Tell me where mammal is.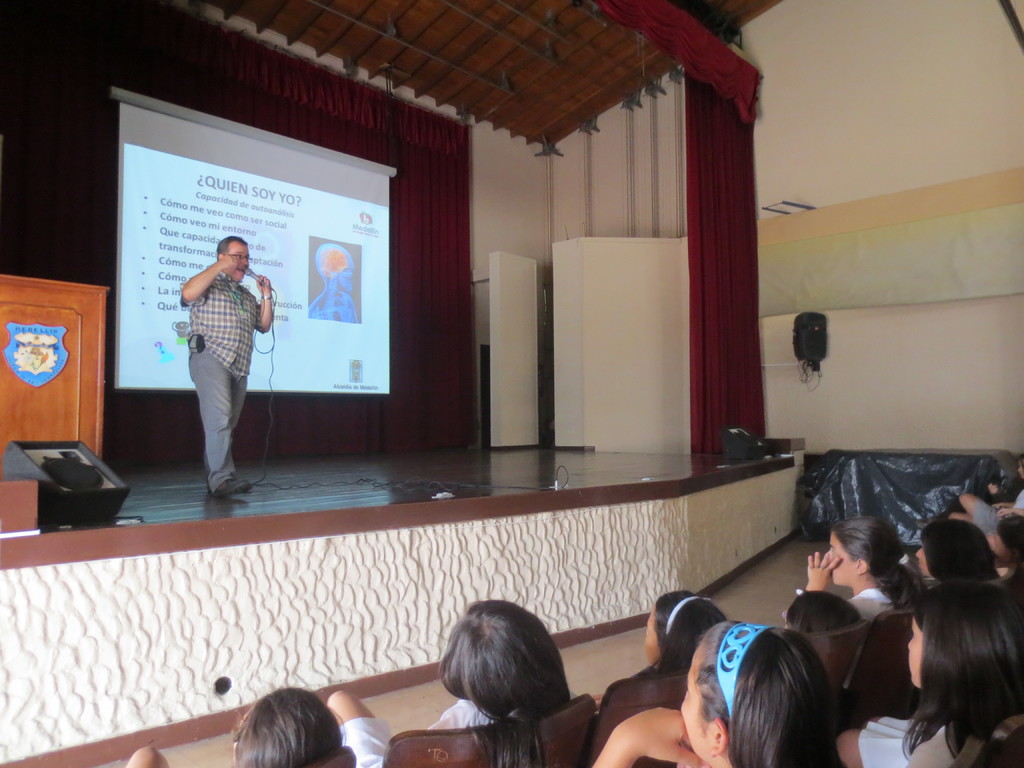
mammal is at {"x1": 179, "y1": 234, "x2": 278, "y2": 500}.
